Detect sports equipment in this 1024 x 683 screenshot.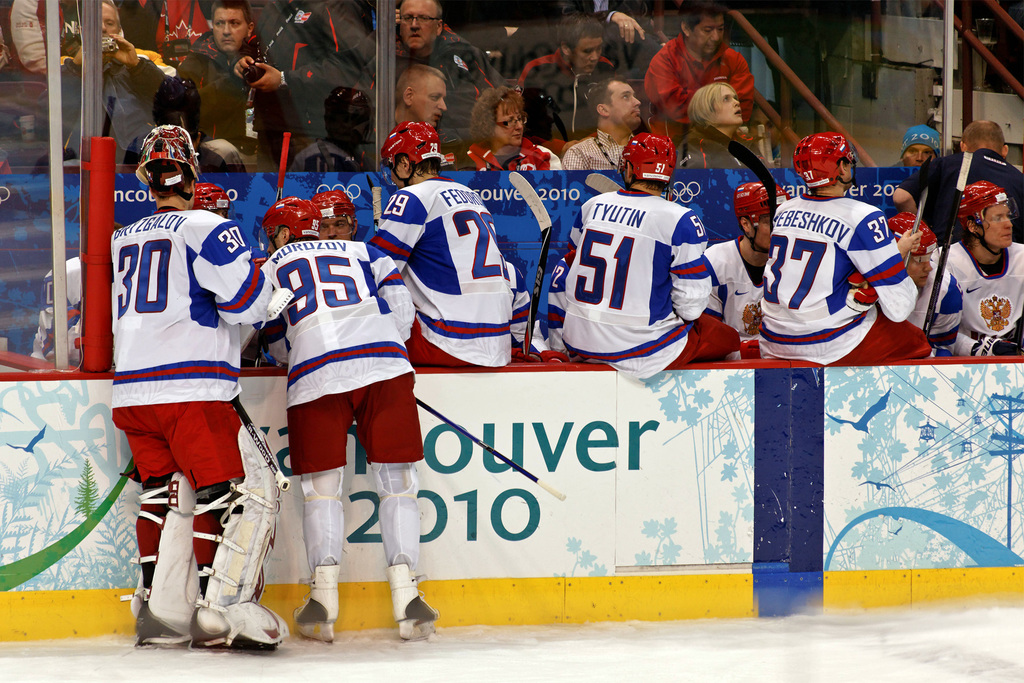
Detection: <region>139, 125, 198, 202</region>.
